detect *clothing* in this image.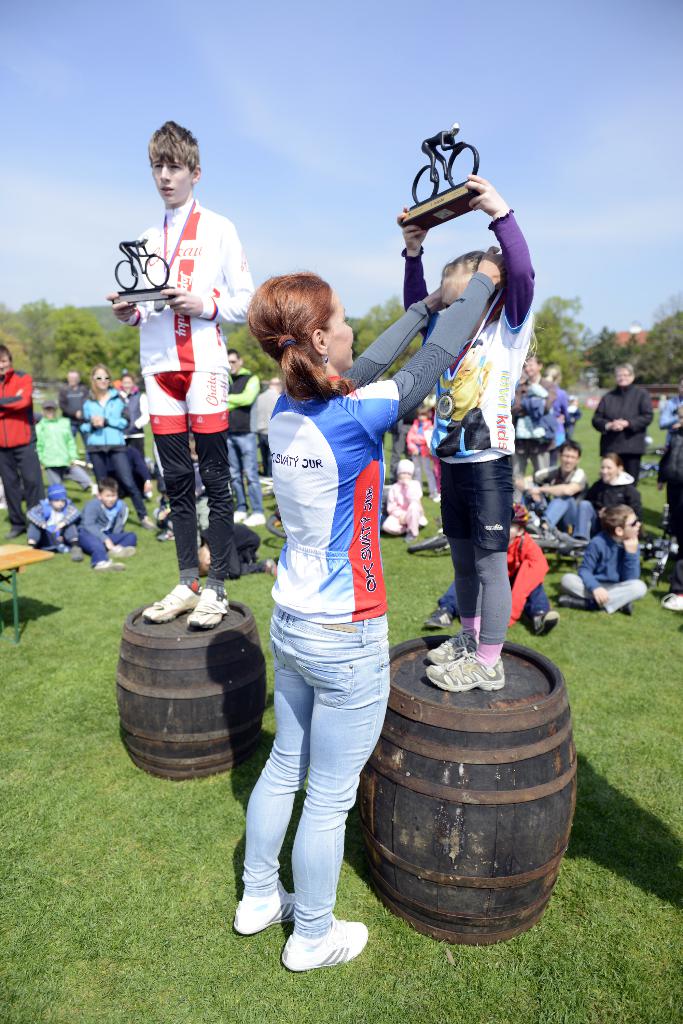
Detection: <bbox>378, 475, 424, 536</bbox>.
